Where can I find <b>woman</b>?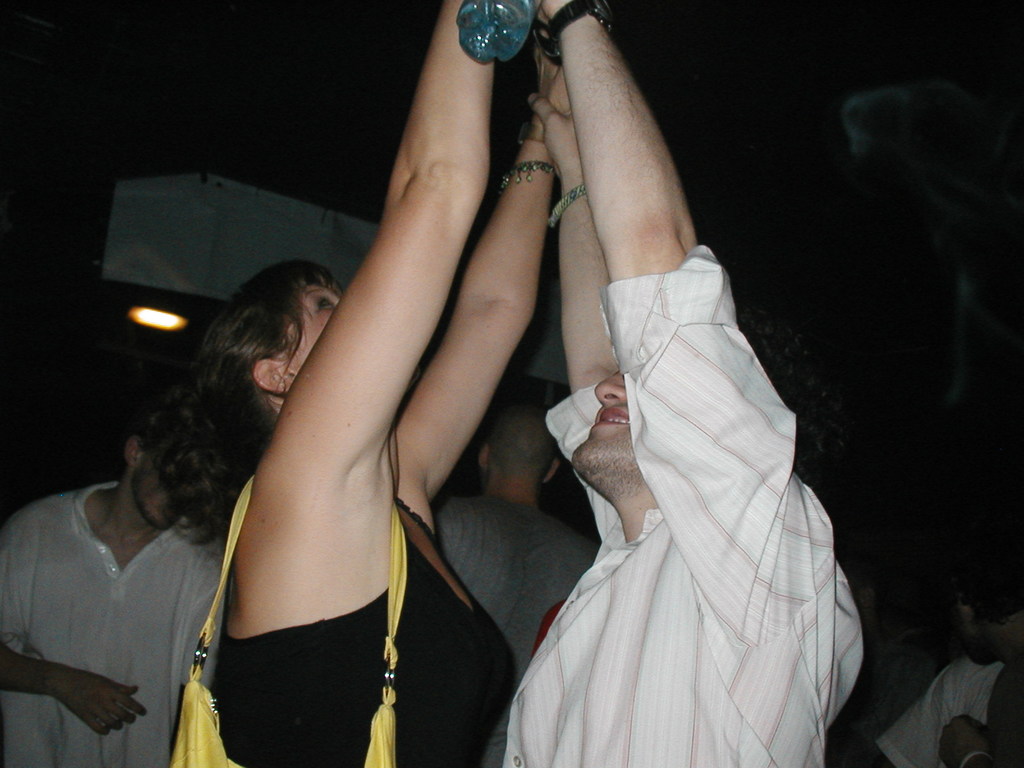
You can find it at x1=145 y1=0 x2=700 y2=762.
